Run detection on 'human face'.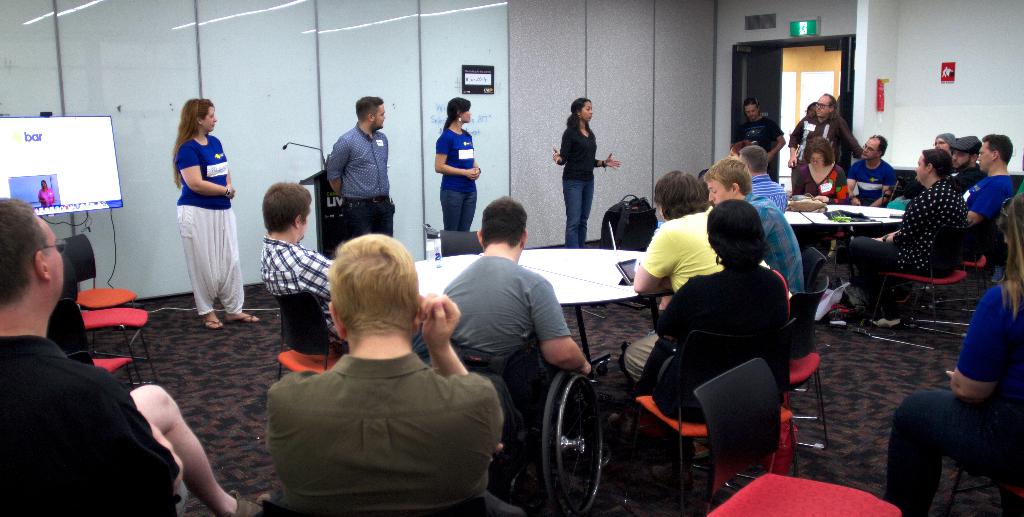
Result: pyautogui.locateOnScreen(952, 152, 971, 167).
